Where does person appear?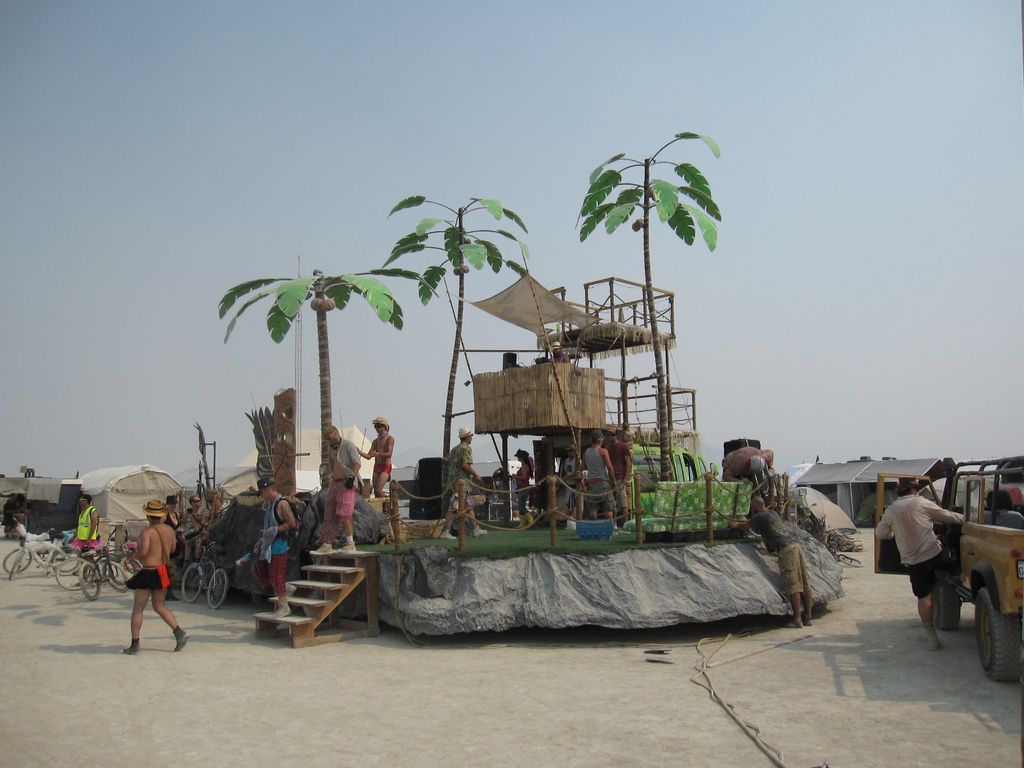
Appears at bbox=(511, 443, 538, 531).
